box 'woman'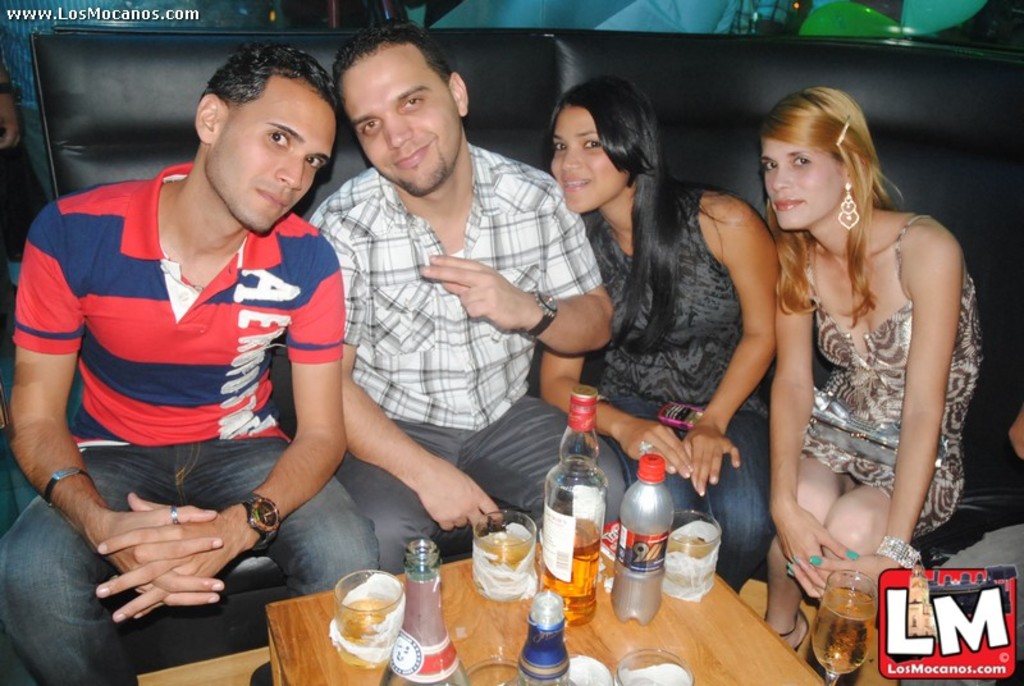
(721, 58, 977, 622)
